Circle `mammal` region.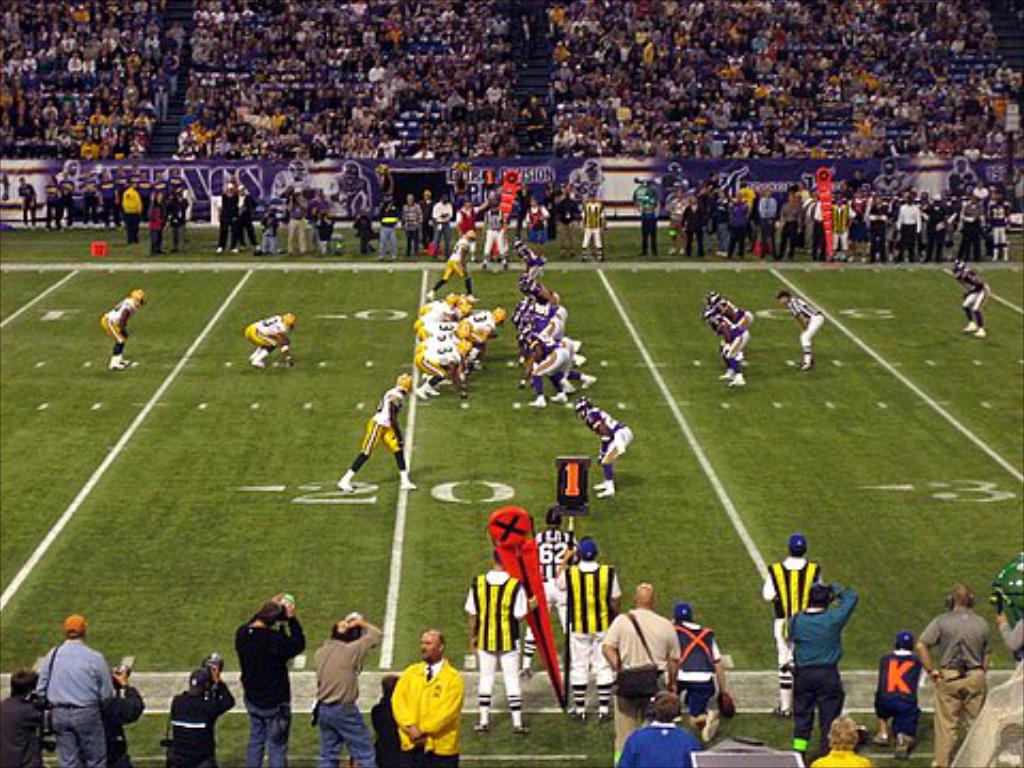
Region: locate(915, 585, 988, 766).
